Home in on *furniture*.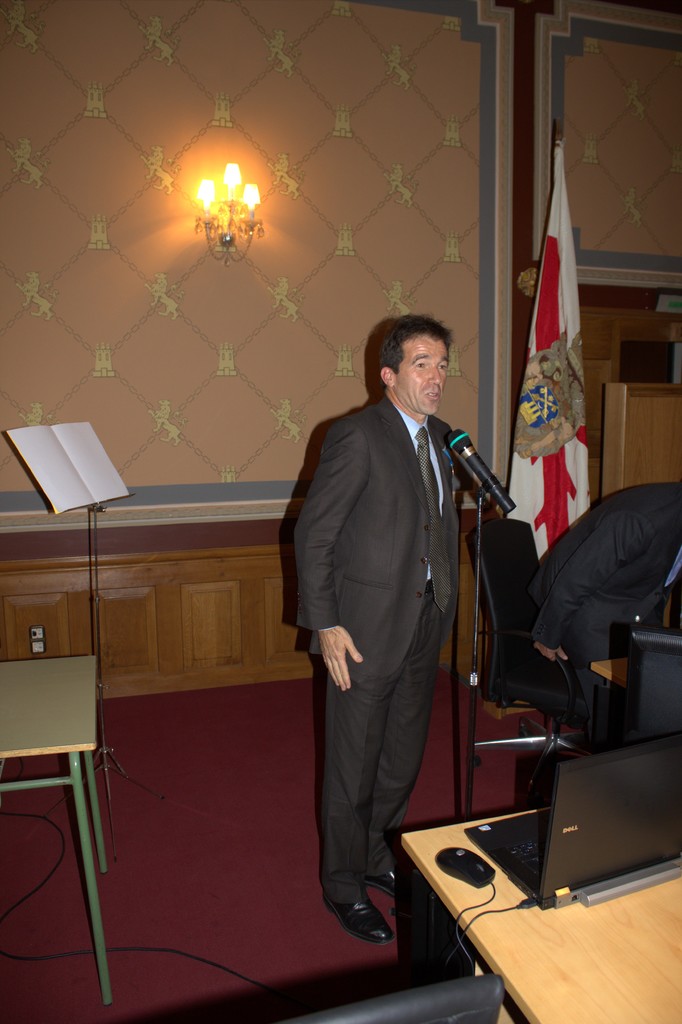
Homed in at l=591, t=655, r=626, b=683.
